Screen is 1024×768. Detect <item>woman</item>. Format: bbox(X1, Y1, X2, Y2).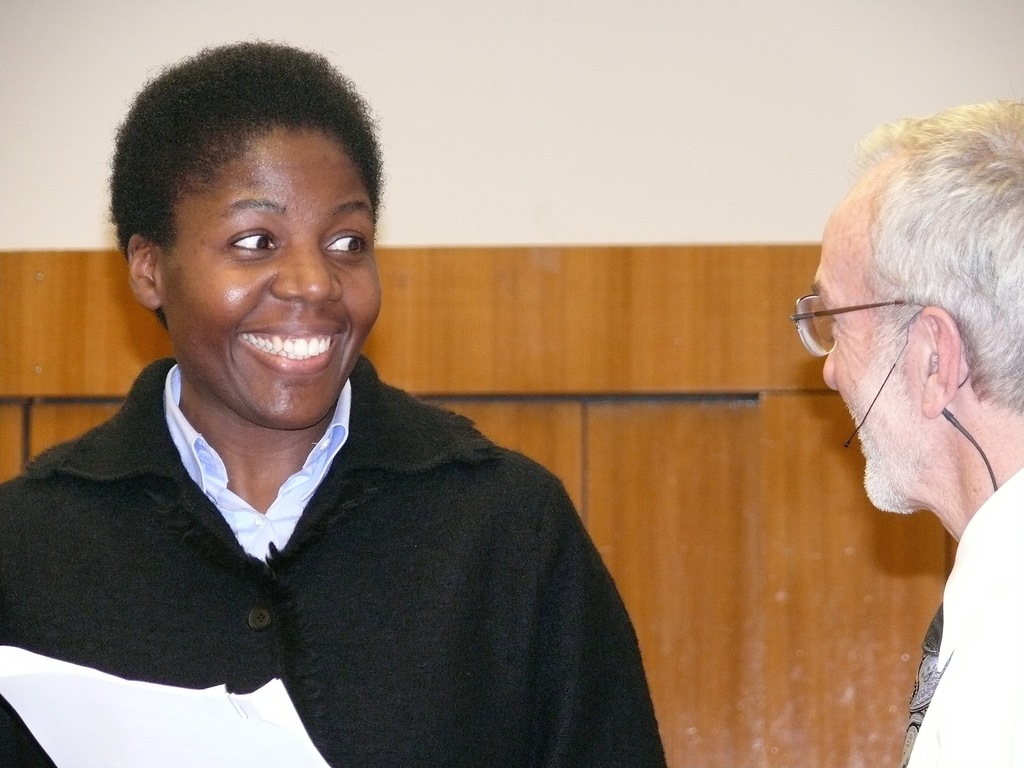
bbox(0, 63, 698, 767).
